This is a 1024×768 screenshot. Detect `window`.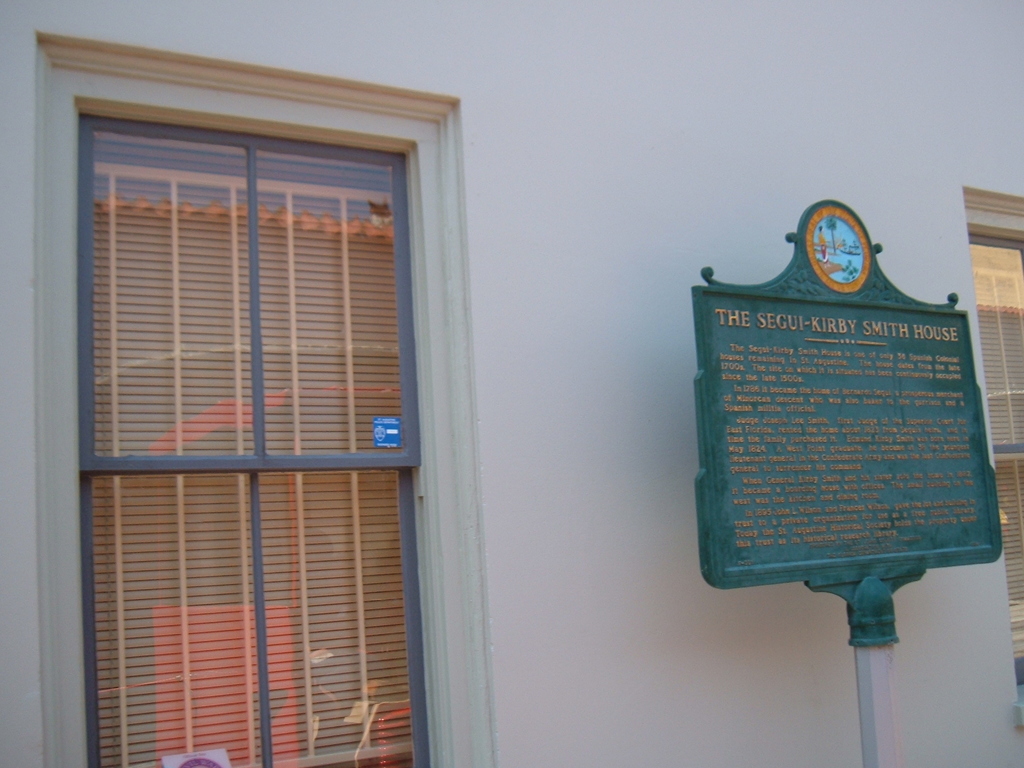
Rect(83, 111, 436, 767).
